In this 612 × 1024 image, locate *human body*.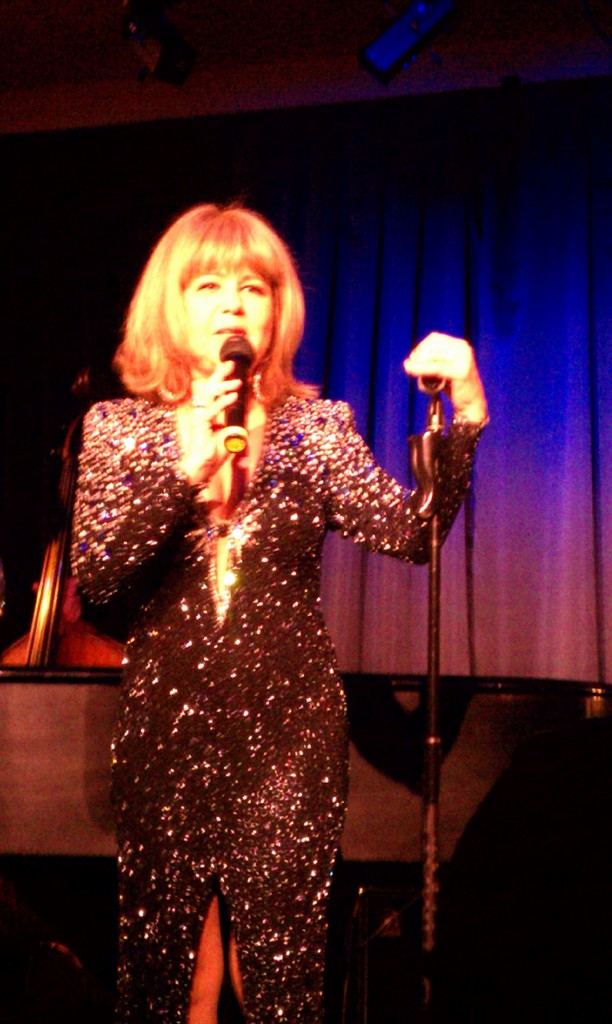
Bounding box: bbox=(71, 202, 473, 1021).
